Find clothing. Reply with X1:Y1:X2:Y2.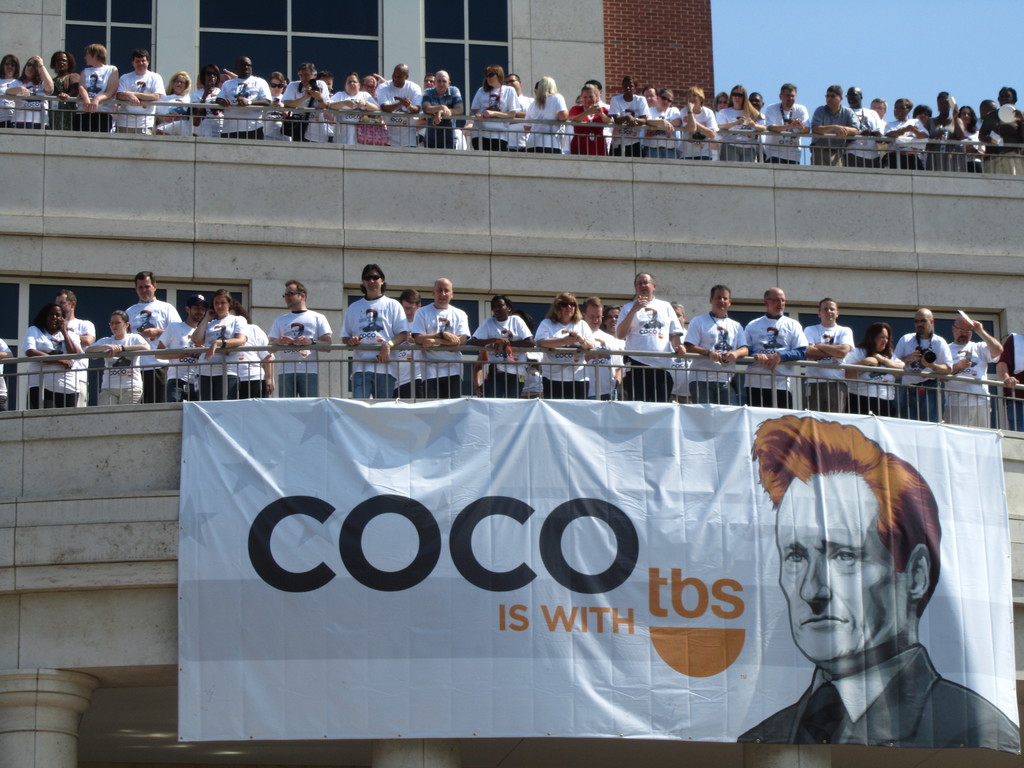
470:316:534:397.
